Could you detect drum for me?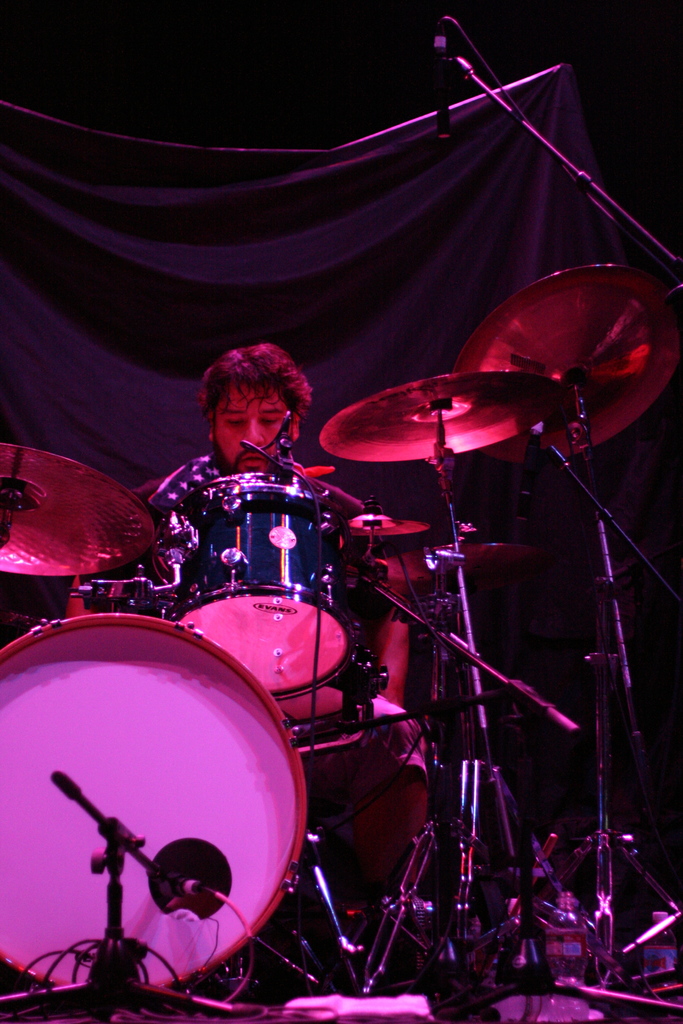
Detection result: (0,595,309,989).
